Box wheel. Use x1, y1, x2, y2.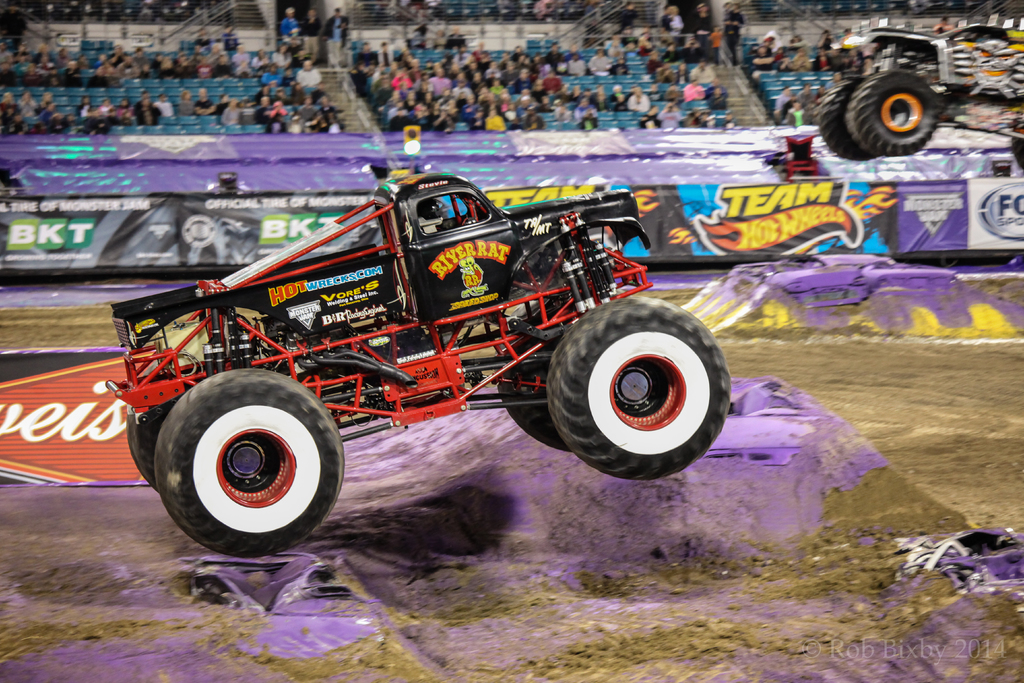
819, 76, 876, 158.
